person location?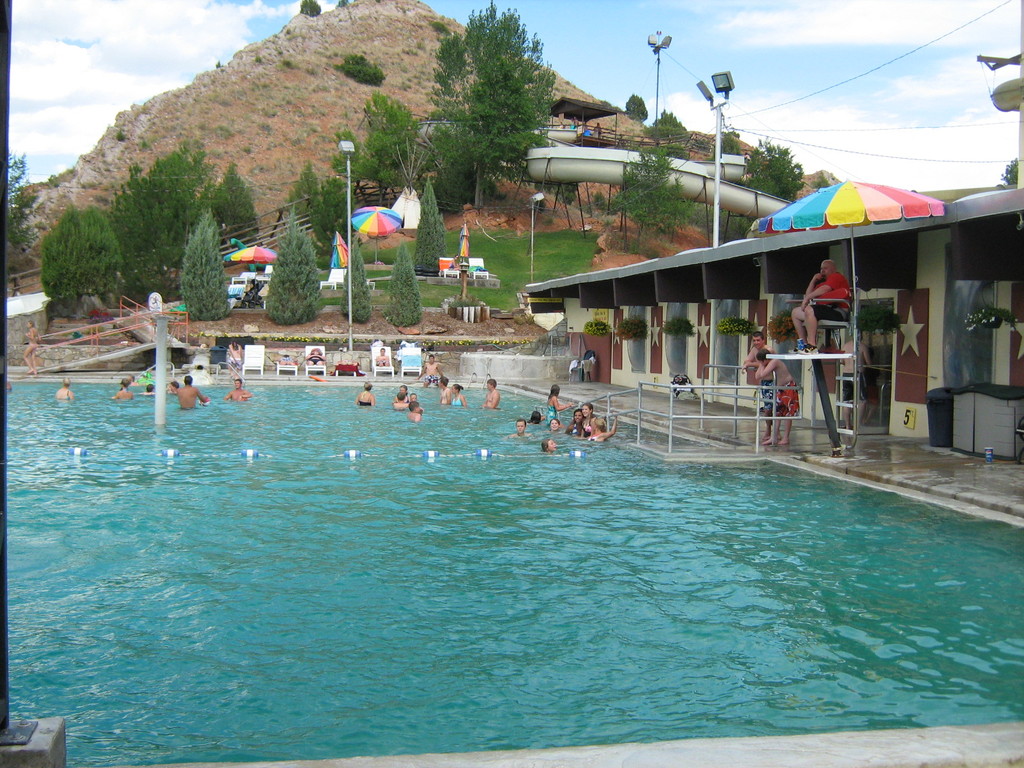
<region>353, 380, 374, 410</region>
